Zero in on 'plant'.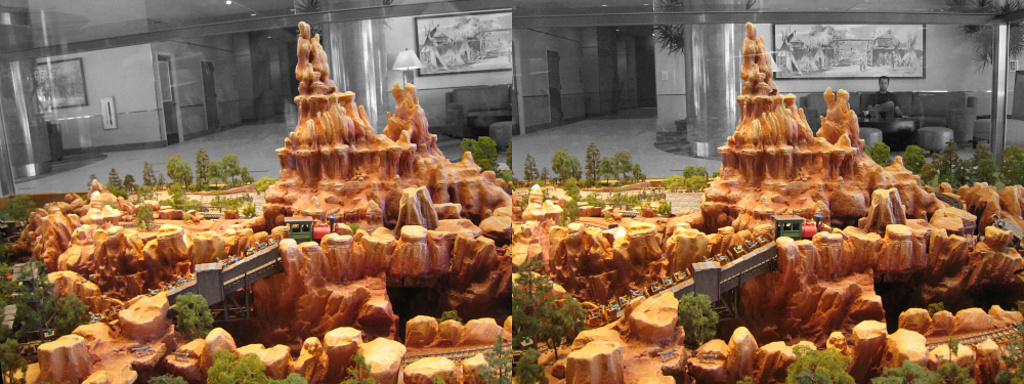
Zeroed in: {"x1": 460, "y1": 136, "x2": 523, "y2": 207}.
